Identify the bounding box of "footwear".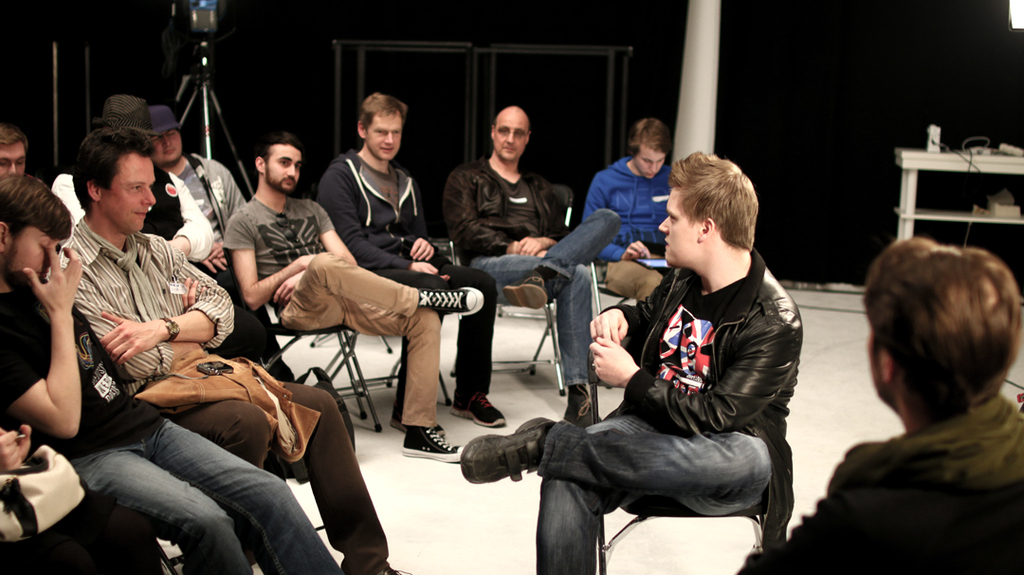
BBox(387, 395, 407, 432).
